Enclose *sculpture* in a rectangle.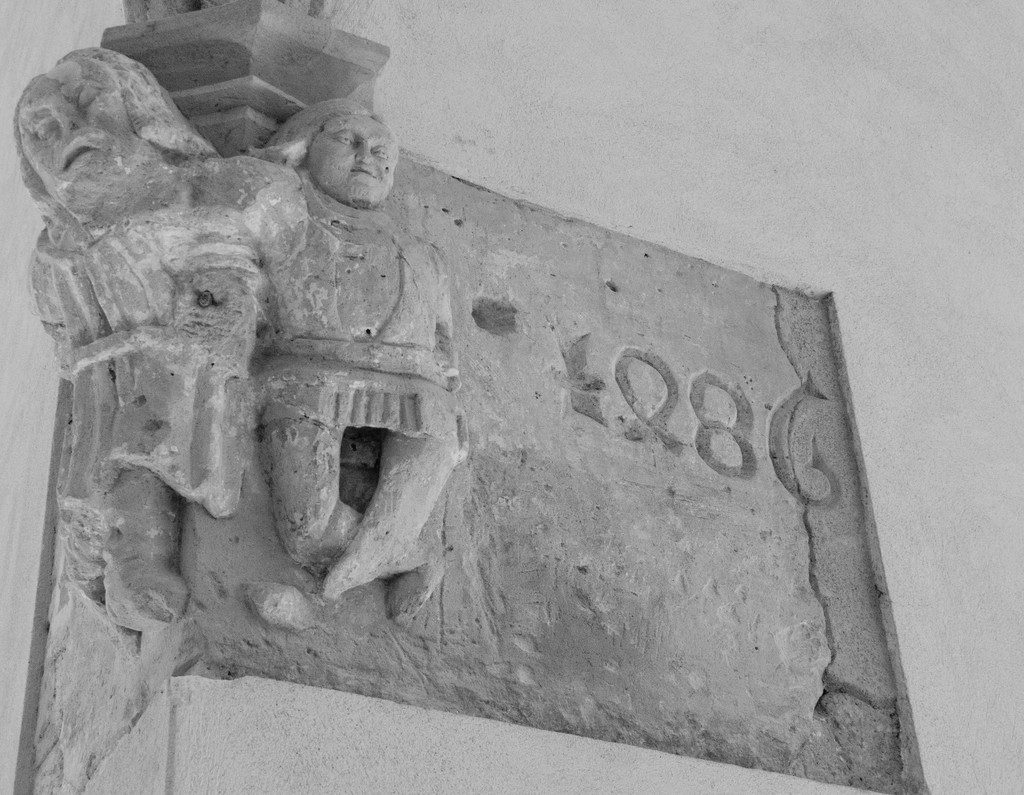
BBox(10, 0, 918, 794).
